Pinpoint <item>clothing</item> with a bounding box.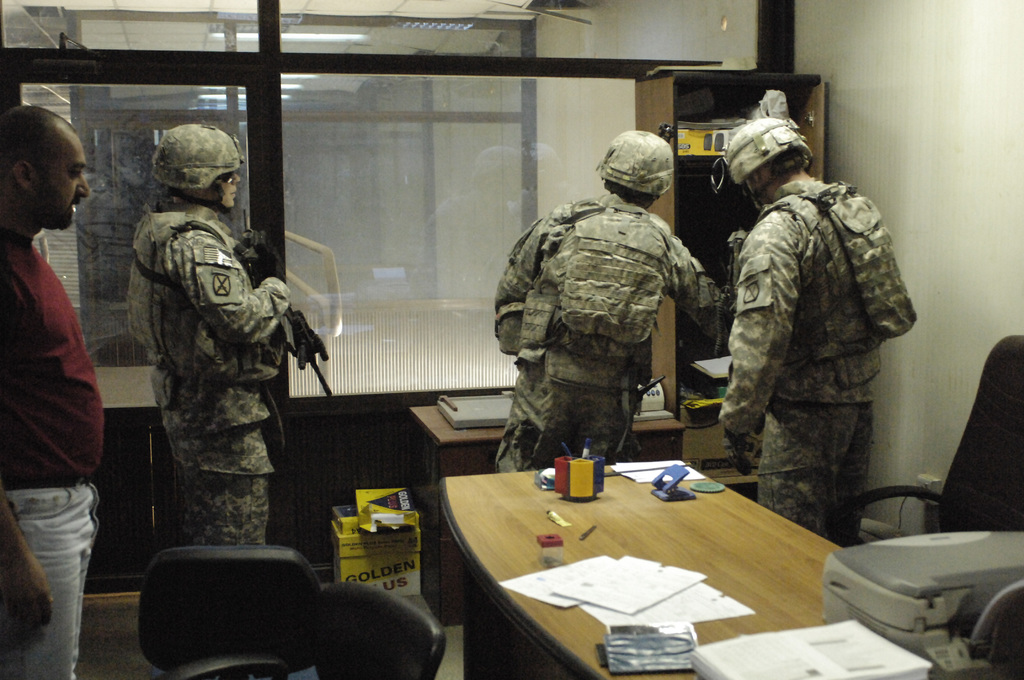
<region>711, 122, 931, 551</region>.
